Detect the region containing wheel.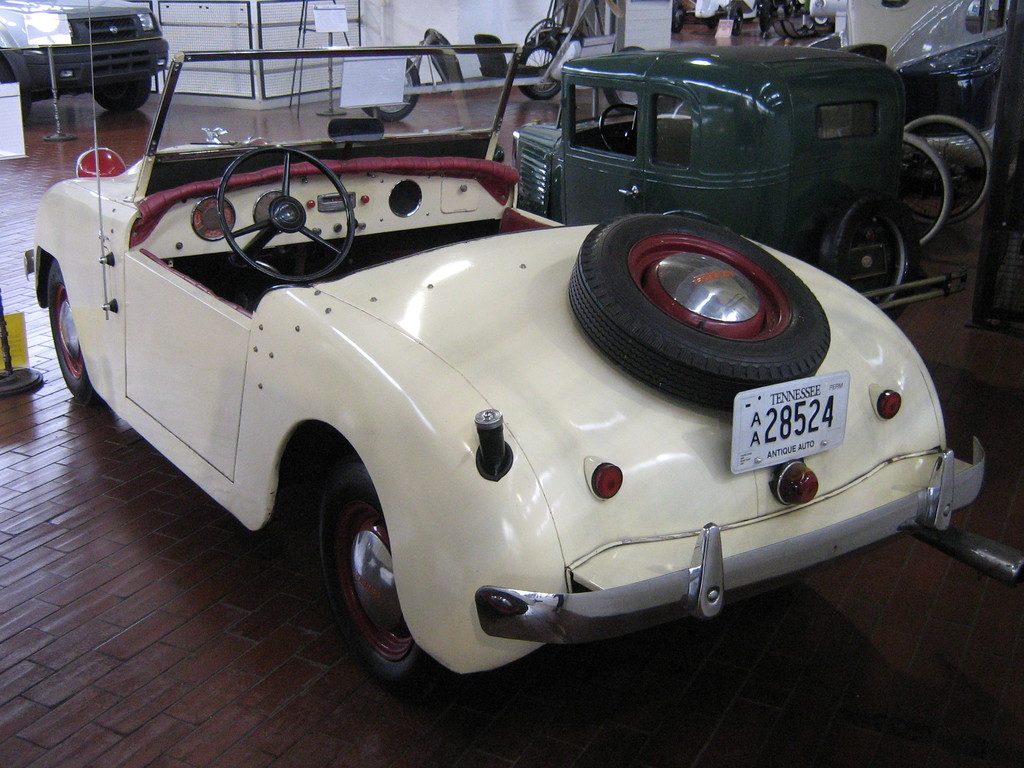
region(673, 4, 684, 32).
